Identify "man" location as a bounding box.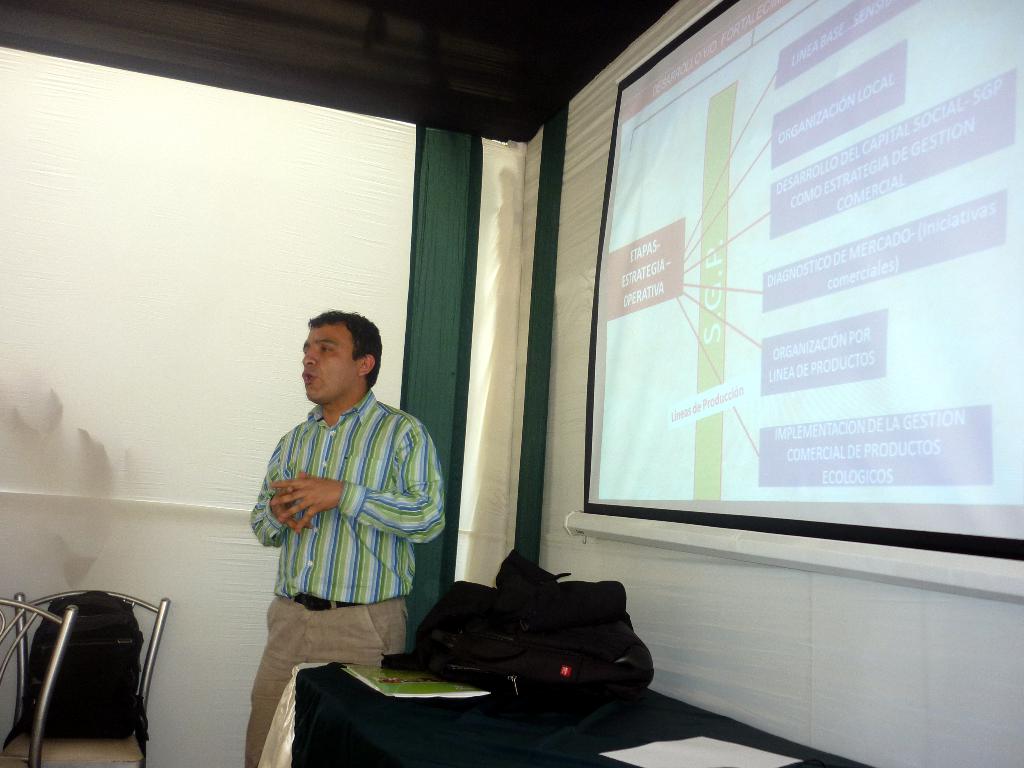
detection(242, 305, 451, 767).
